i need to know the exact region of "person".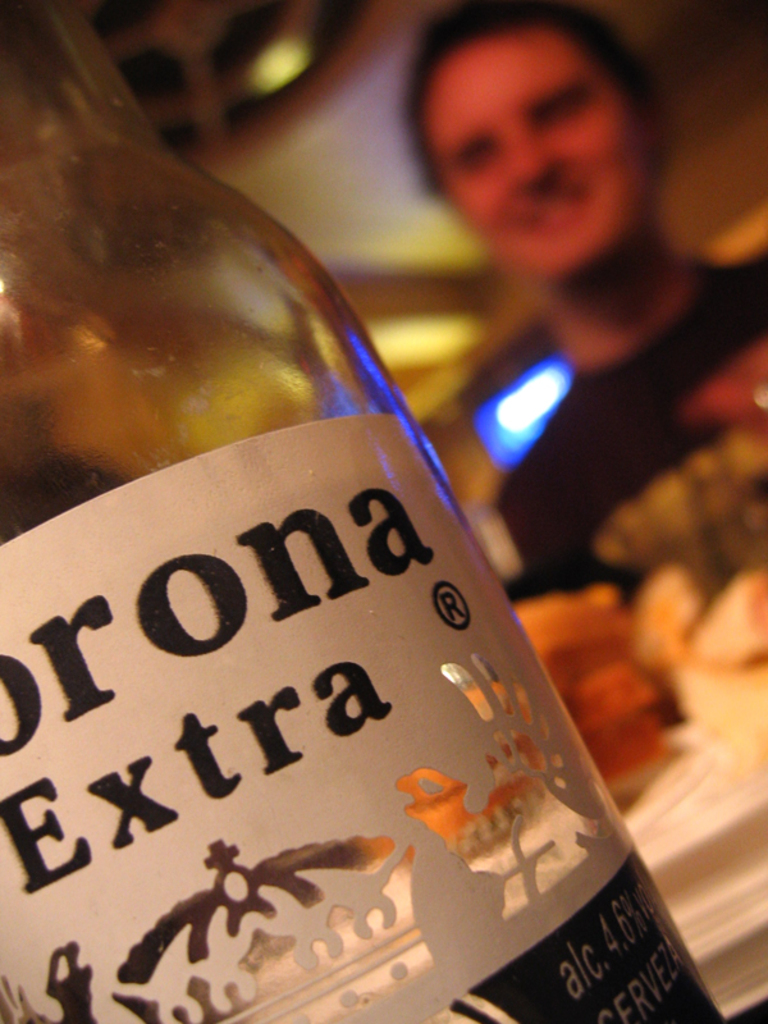
Region: bbox=[477, 0, 767, 1023].
